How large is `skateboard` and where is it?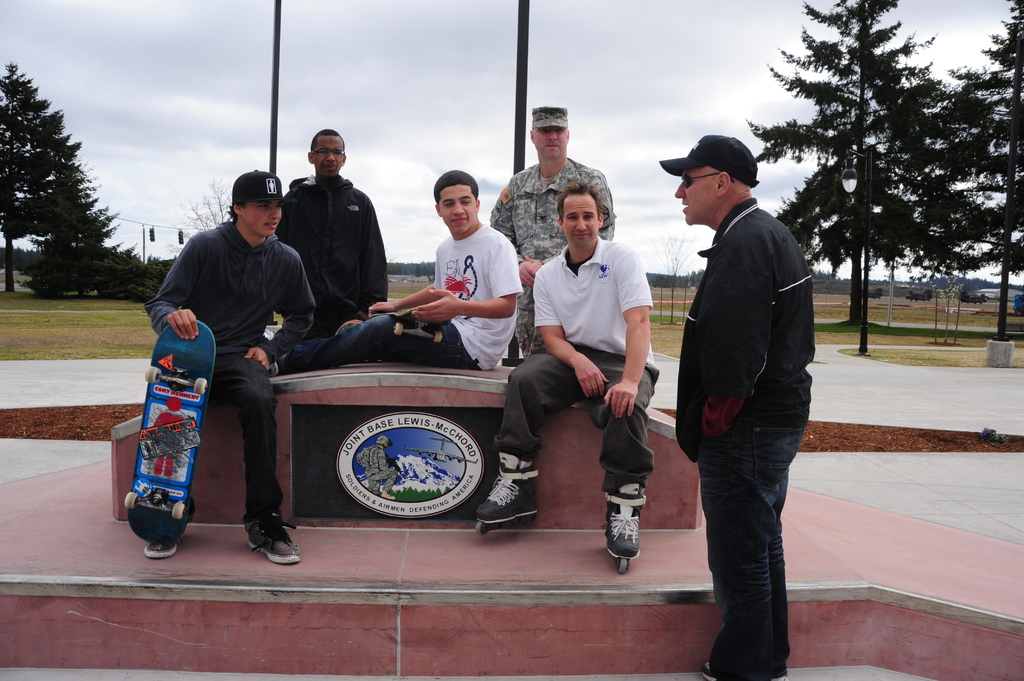
Bounding box: [362, 302, 452, 343].
